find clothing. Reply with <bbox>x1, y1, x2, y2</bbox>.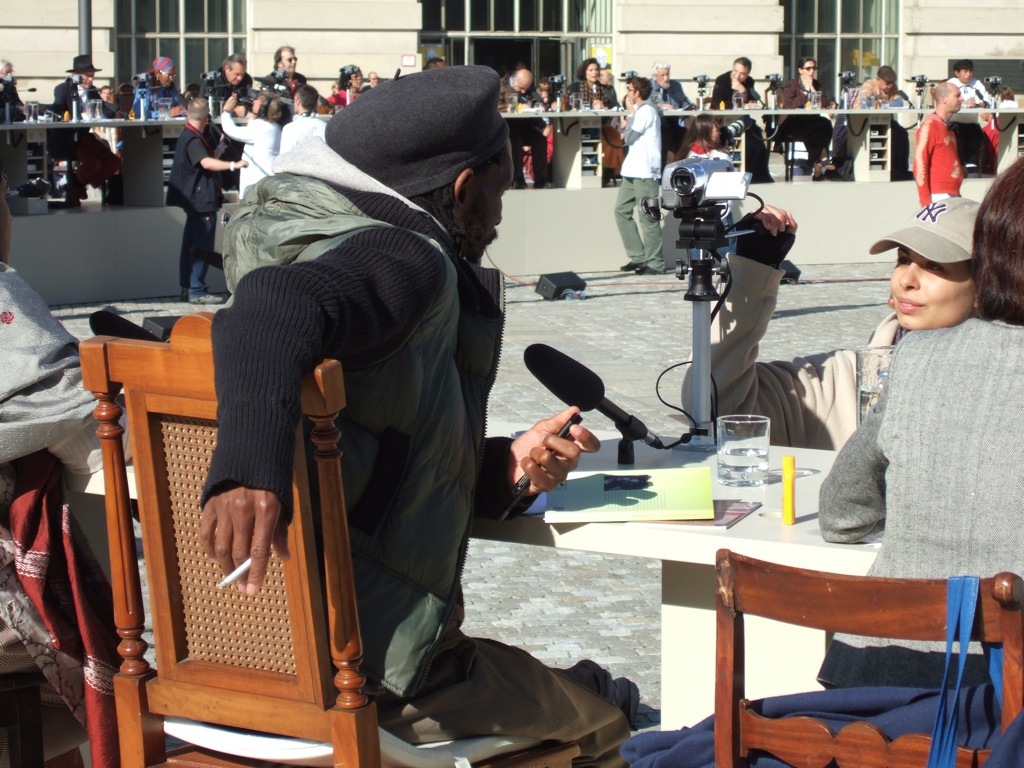
<bbox>849, 77, 898, 112</bbox>.
